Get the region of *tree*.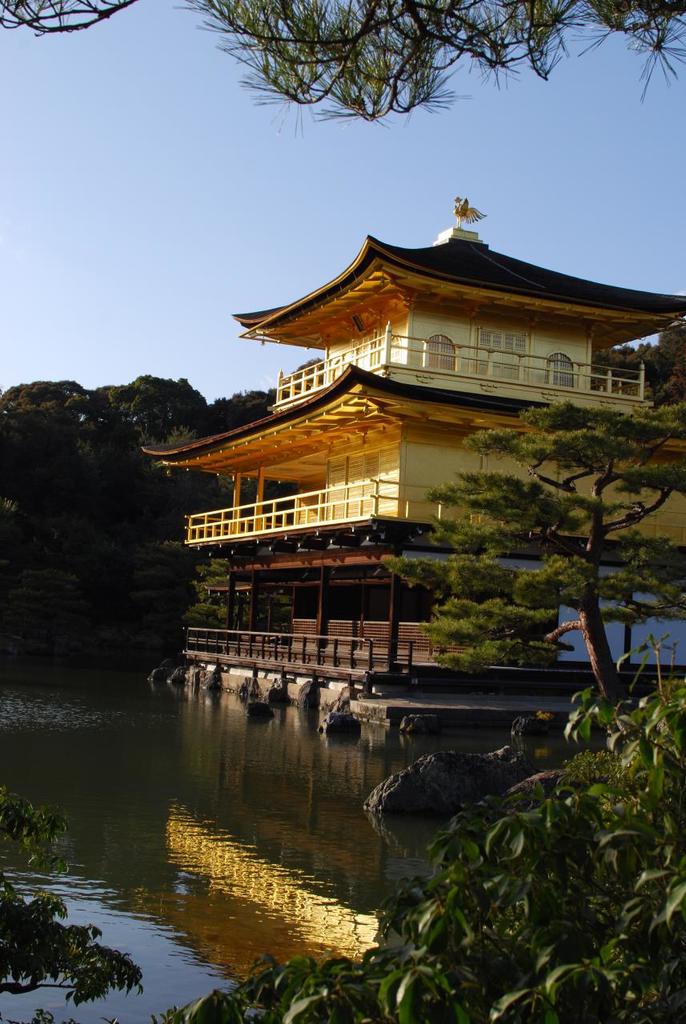
<box>187,0,685,131</box>.
